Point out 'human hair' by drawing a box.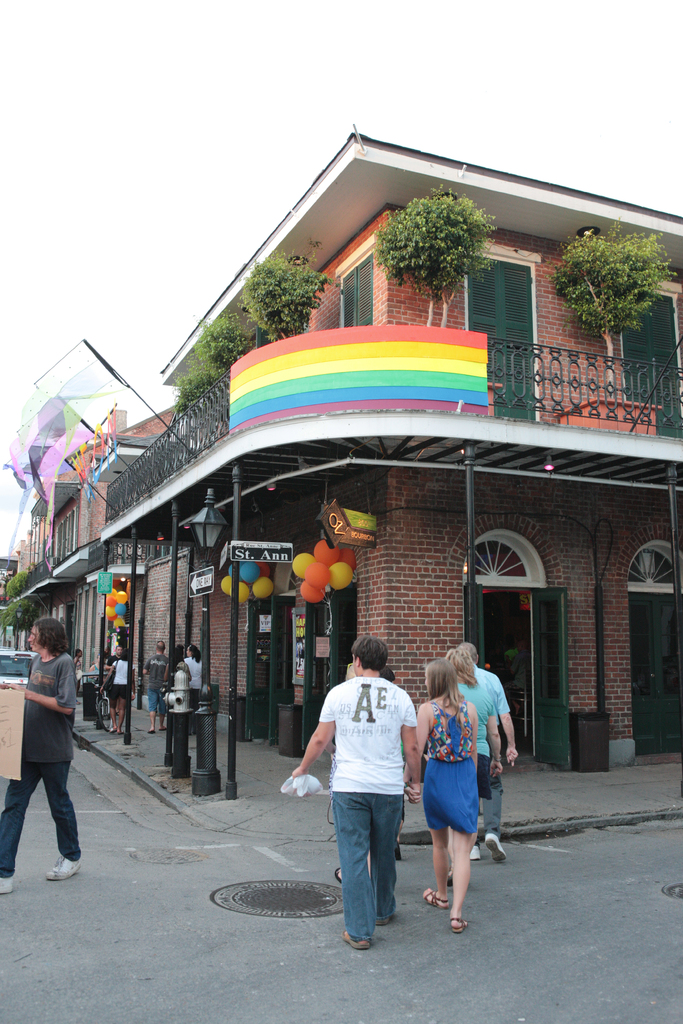
<region>173, 646, 185, 665</region>.
